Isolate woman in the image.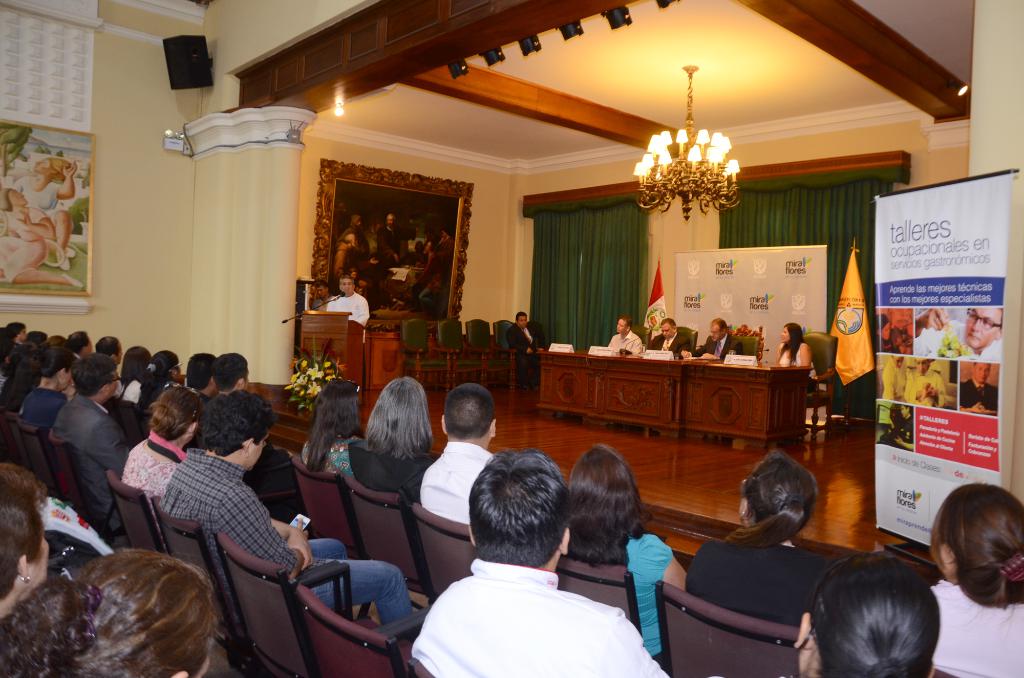
Isolated region: [left=792, top=552, right=943, bottom=677].
